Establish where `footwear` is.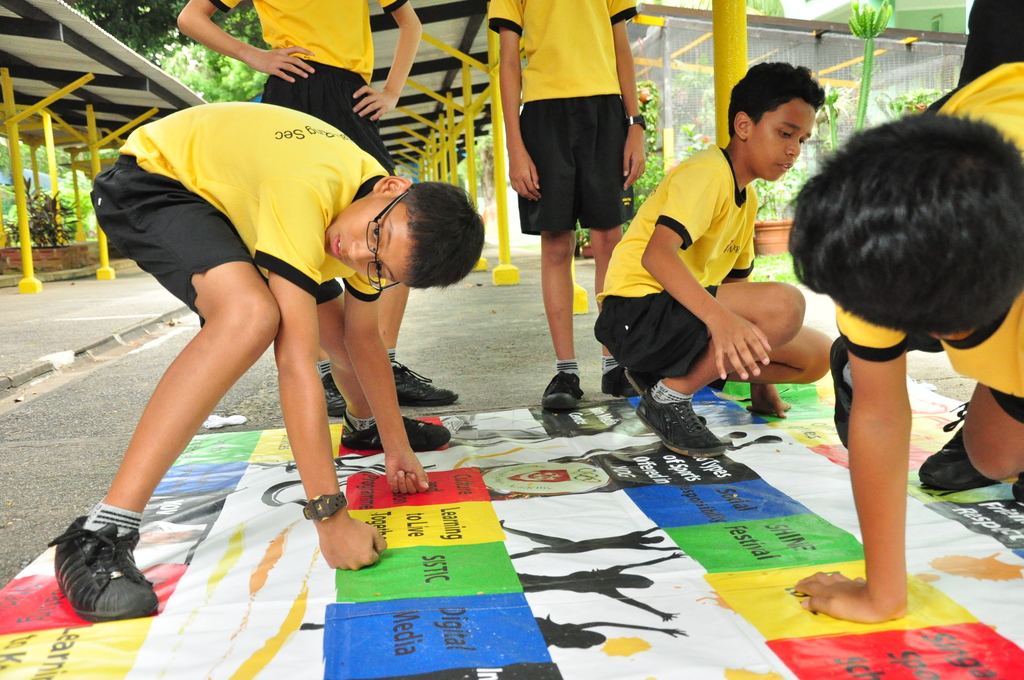
Established at l=343, t=408, r=453, b=454.
